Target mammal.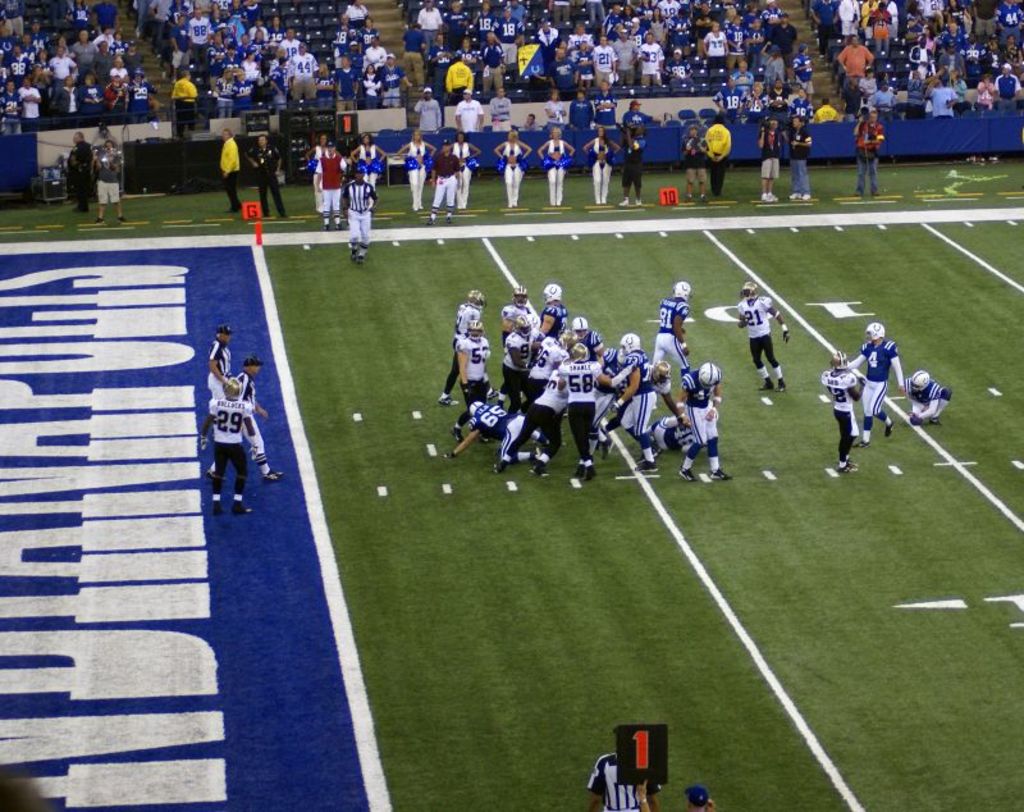
Target region: <box>314,141,348,225</box>.
